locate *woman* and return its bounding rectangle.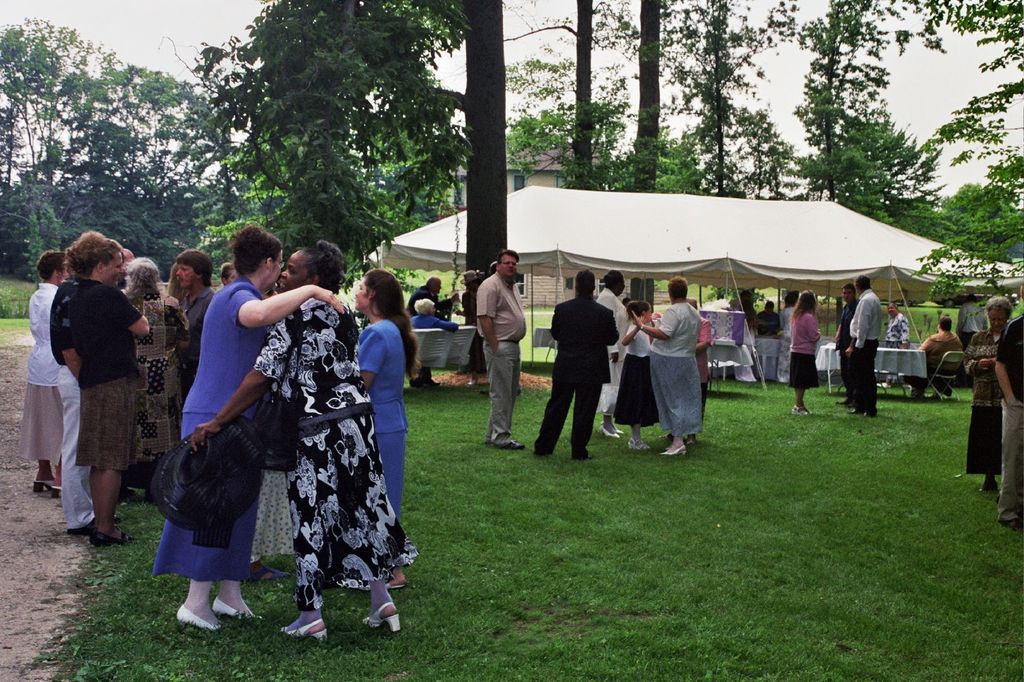
635/279/710/457.
